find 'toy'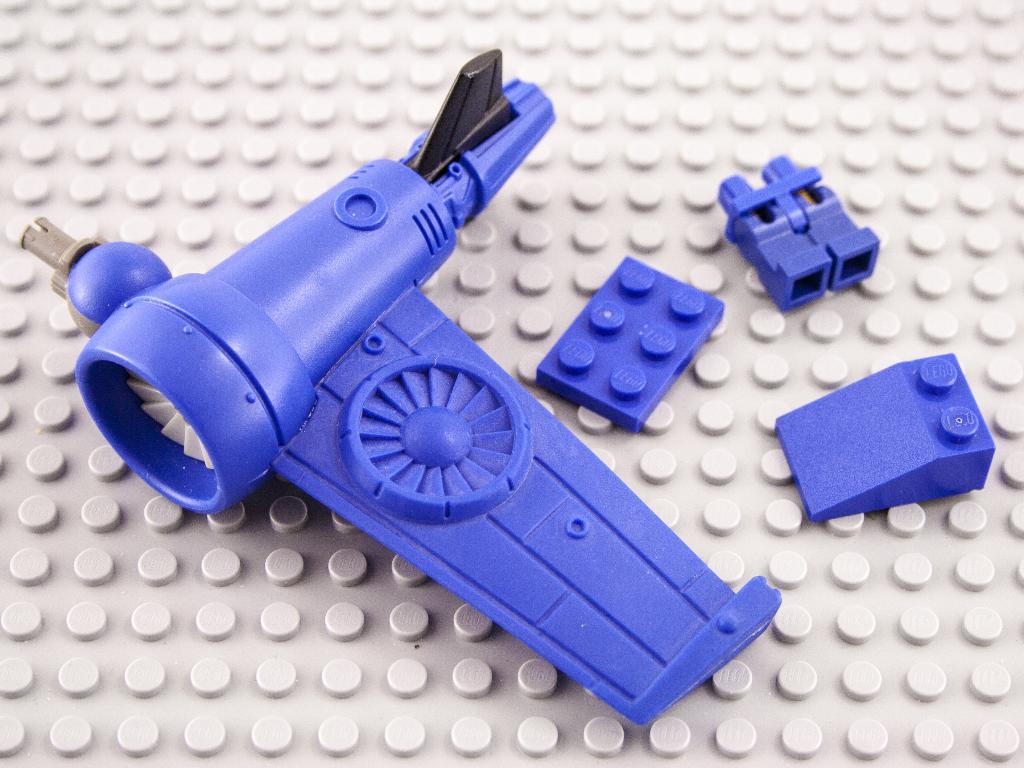
(x1=52, y1=52, x2=757, y2=676)
